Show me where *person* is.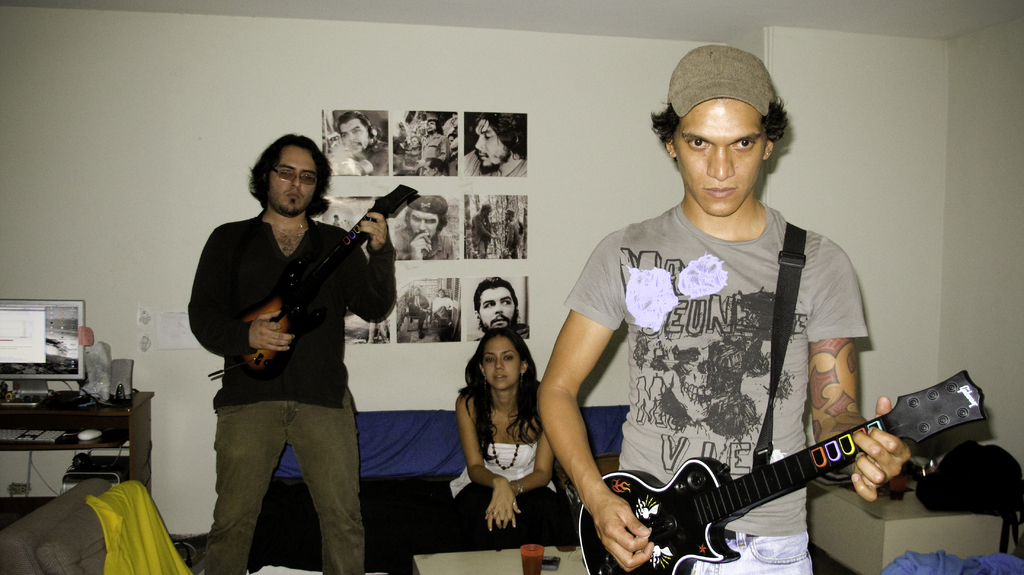
*person* is at 562, 60, 899, 567.
